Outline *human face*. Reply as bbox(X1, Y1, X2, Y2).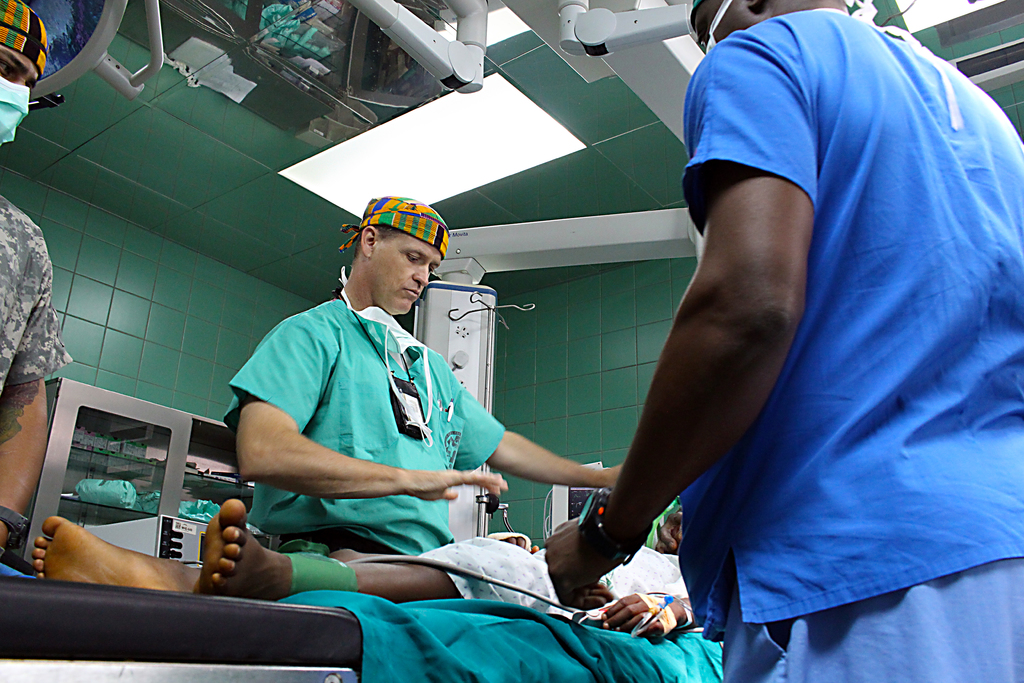
bbox(1, 64, 36, 147).
